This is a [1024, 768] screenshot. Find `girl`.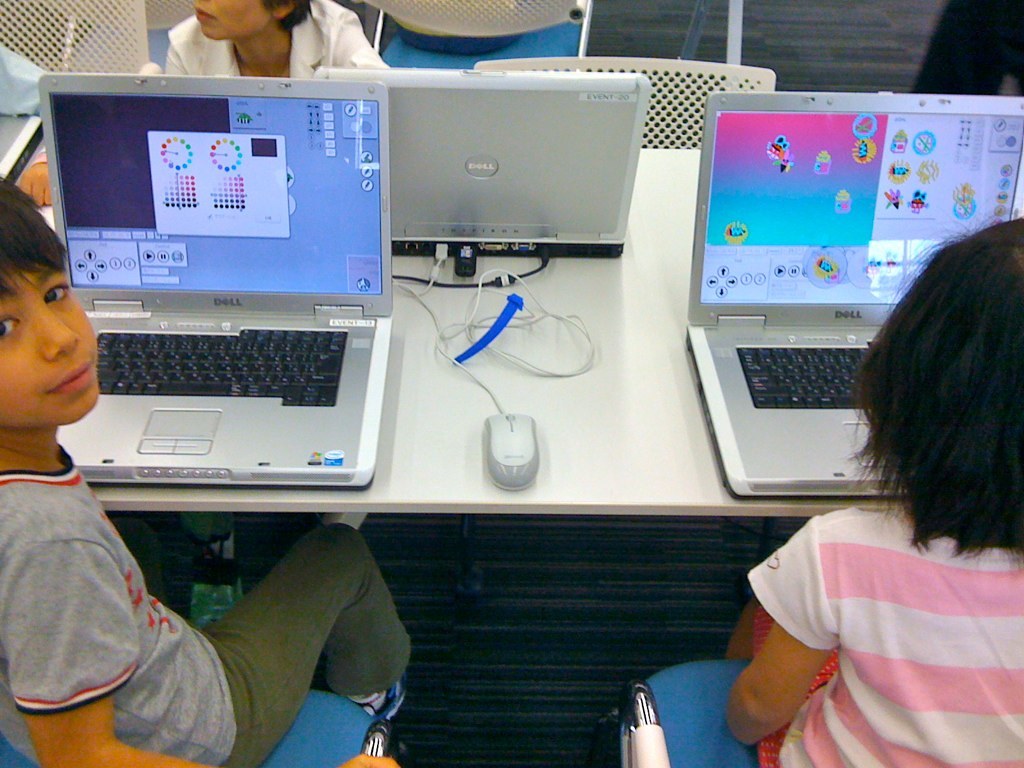
Bounding box: x1=723 y1=209 x2=1023 y2=767.
